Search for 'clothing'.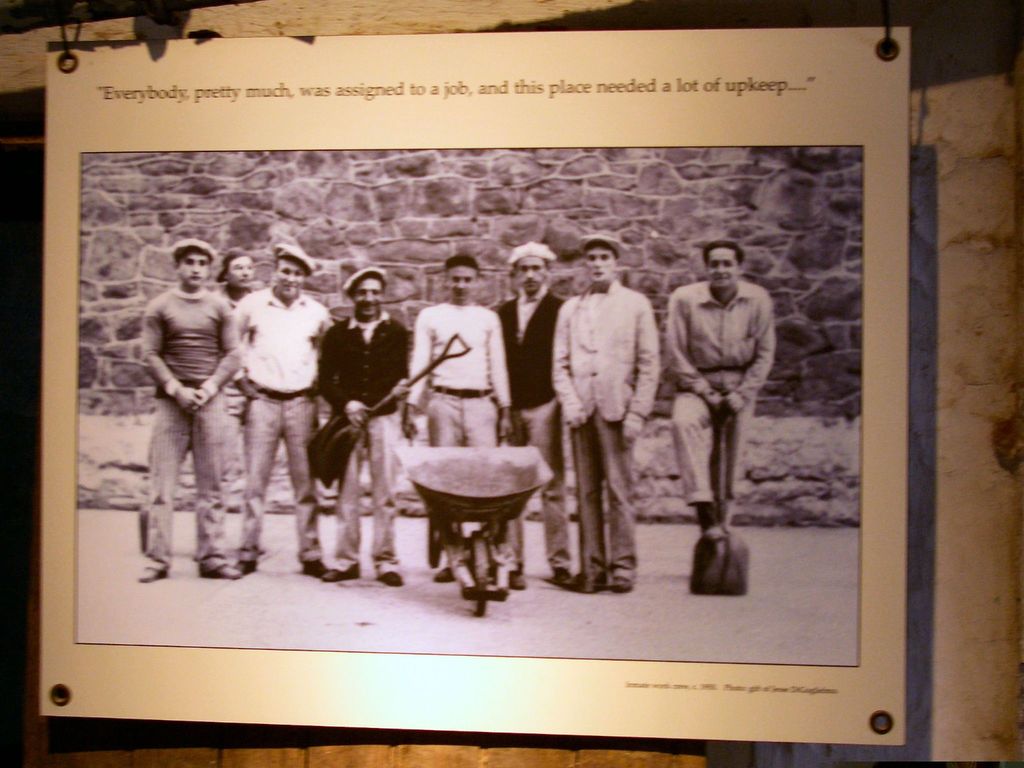
Found at <box>663,237,788,536</box>.
